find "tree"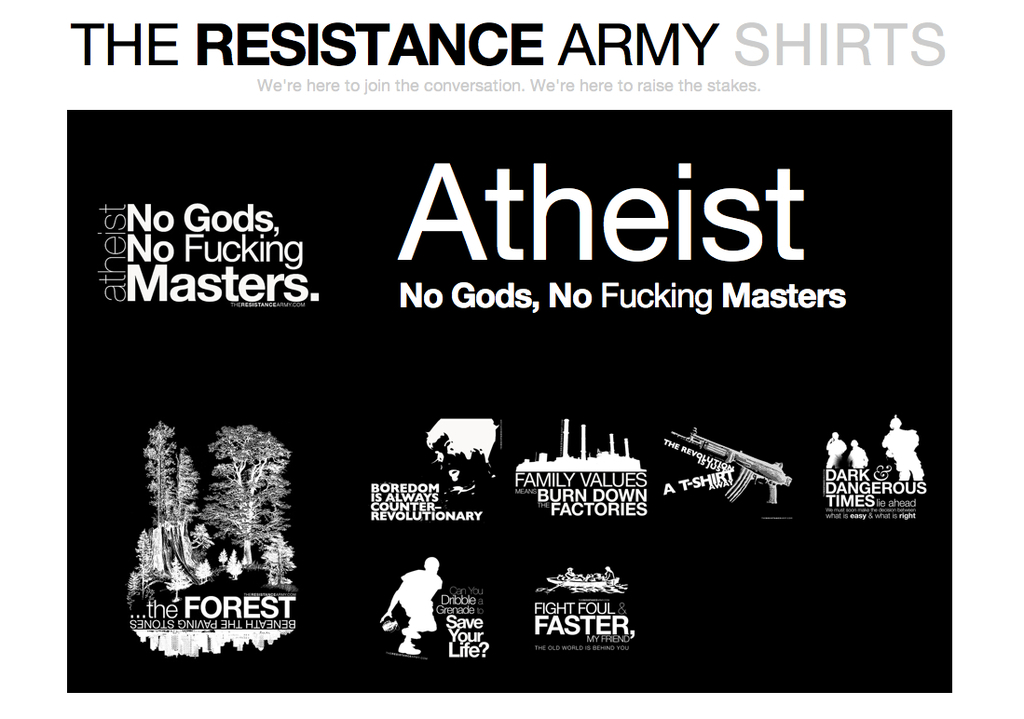
<region>197, 419, 297, 571</region>
